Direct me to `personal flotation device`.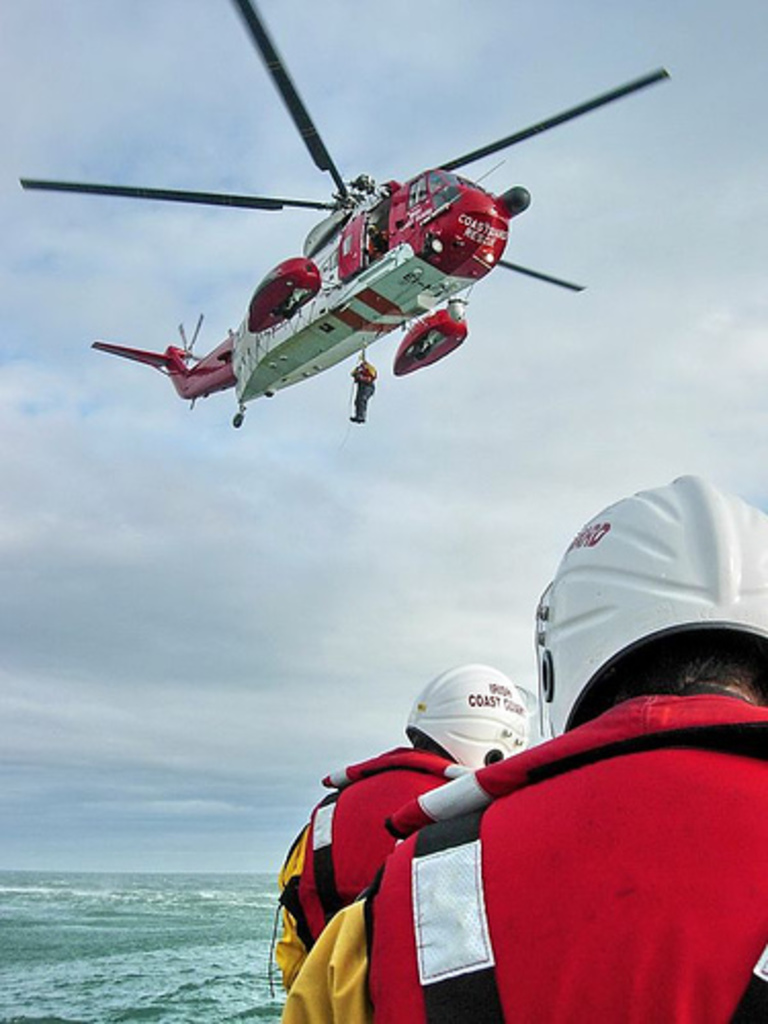
Direction: 295, 733, 485, 942.
